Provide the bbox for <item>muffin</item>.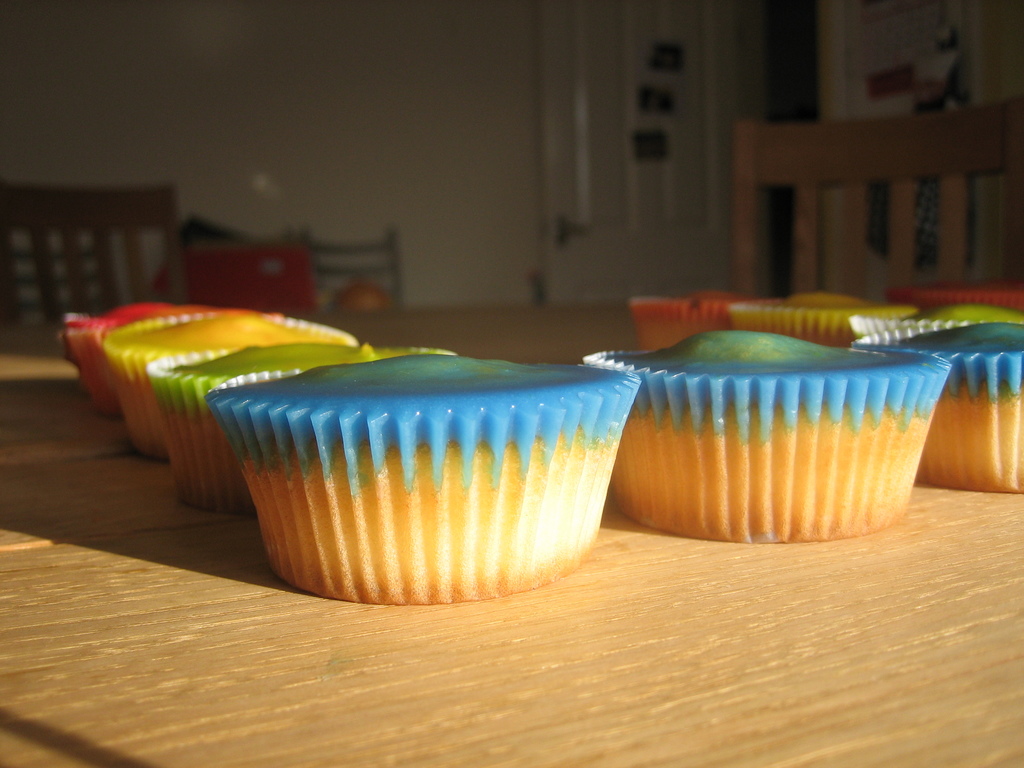
[141,339,448,512].
